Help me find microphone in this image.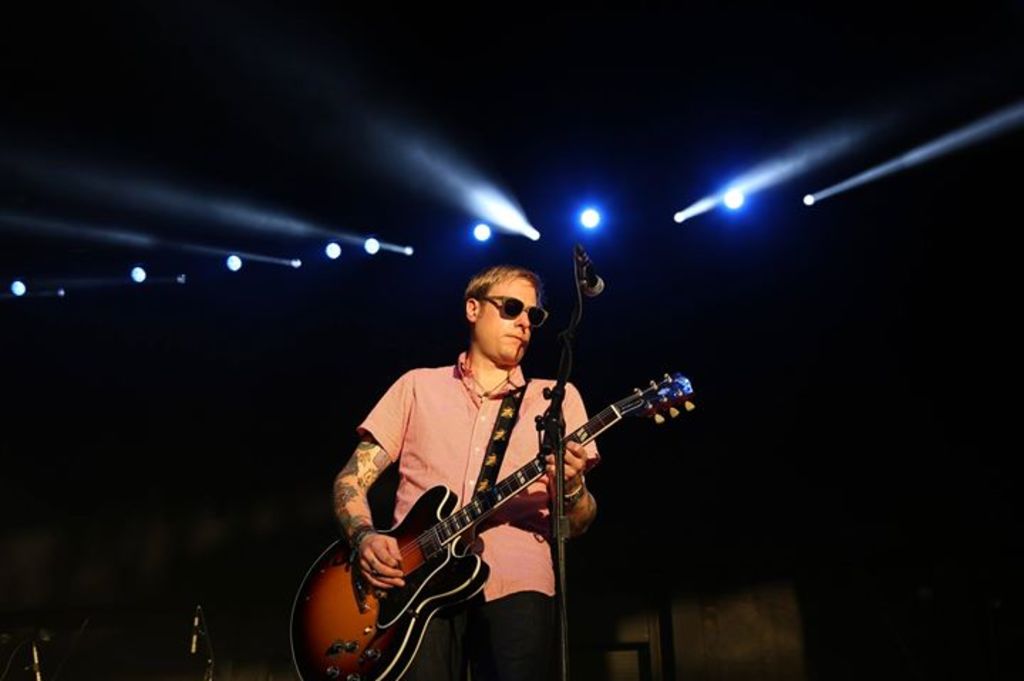
Found it: [586,273,606,296].
